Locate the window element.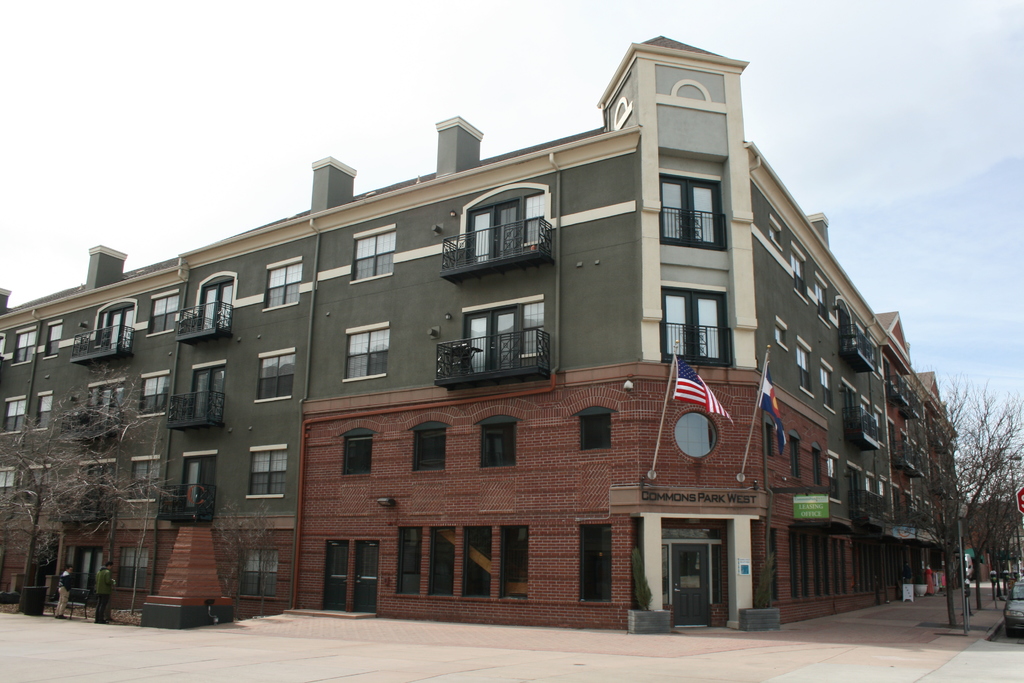
Element bbox: box=[253, 347, 296, 404].
